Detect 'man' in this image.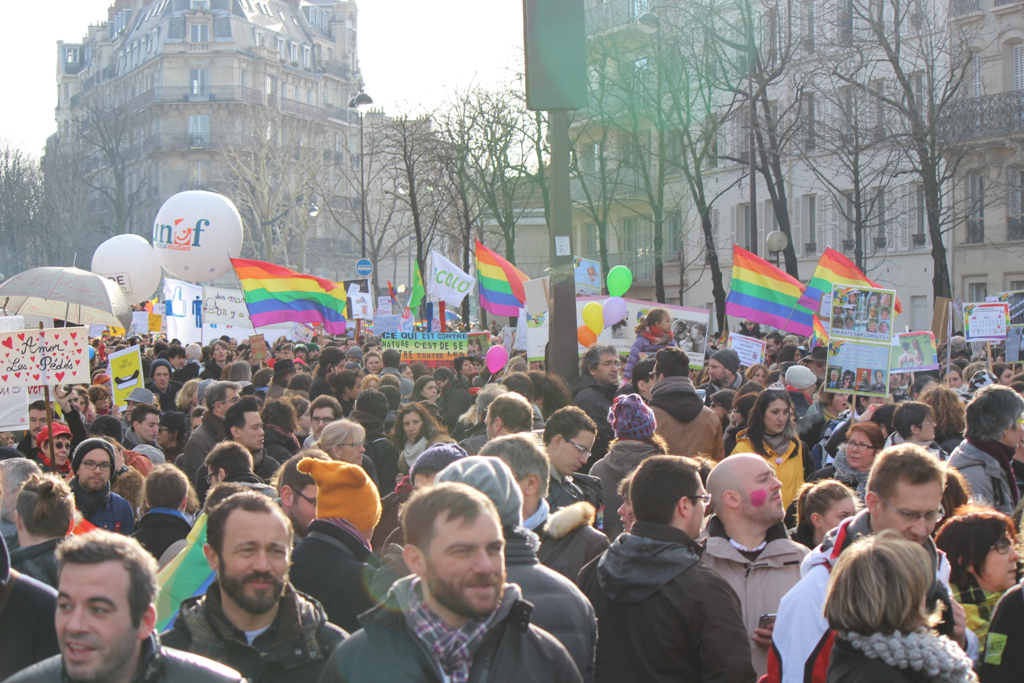
Detection: Rect(686, 453, 811, 682).
